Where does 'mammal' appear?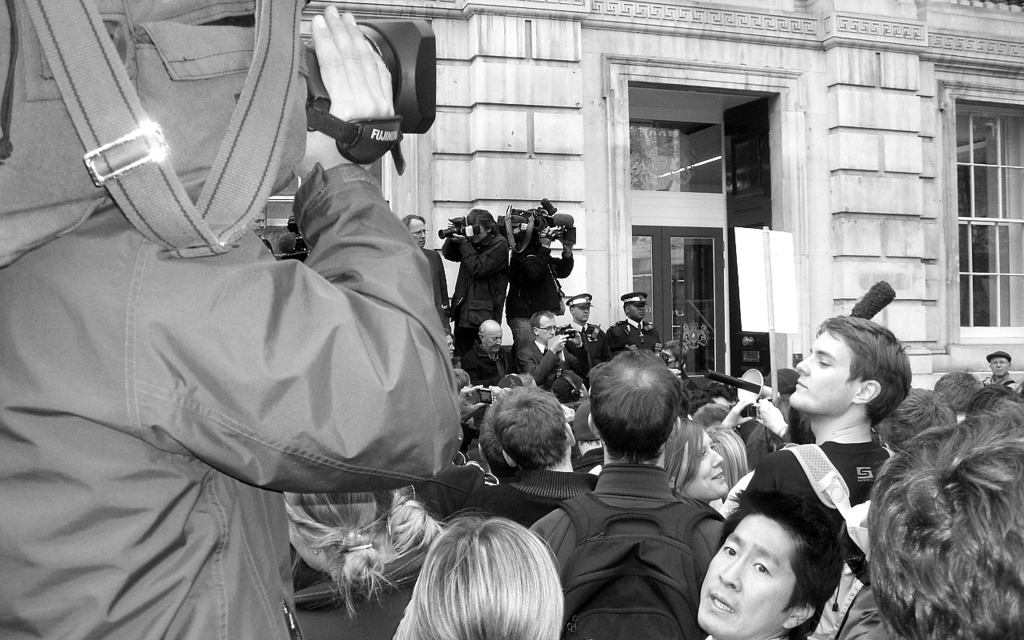
Appears at {"left": 442, "top": 203, "right": 514, "bottom": 353}.
